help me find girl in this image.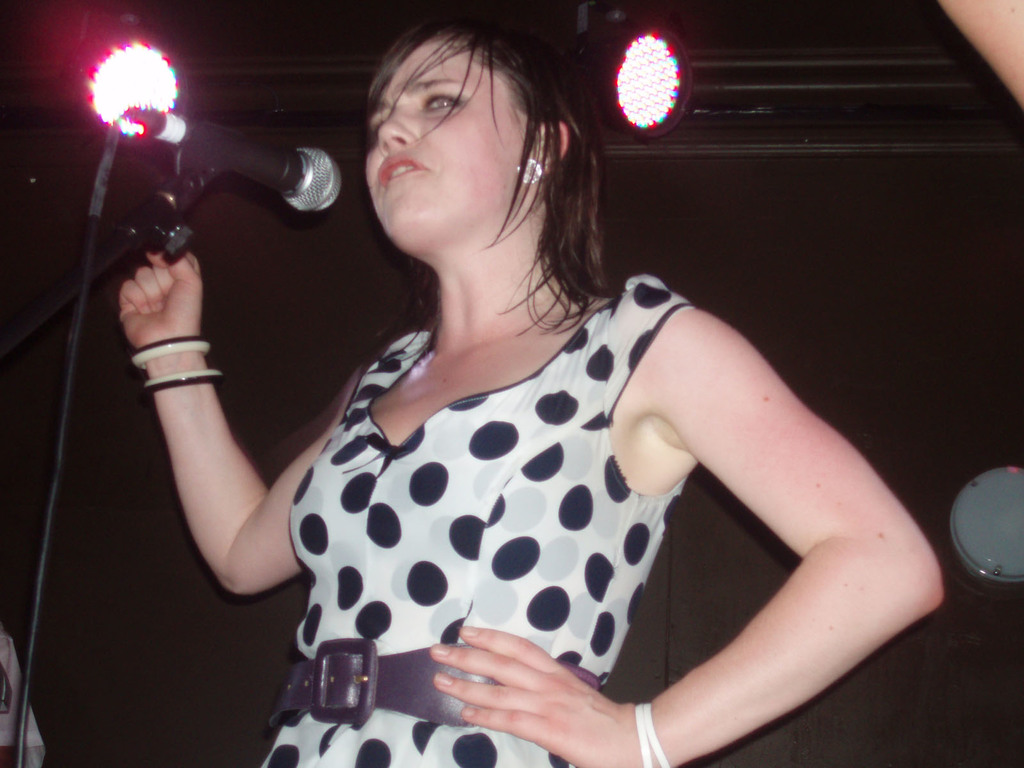
Found it: x1=117, y1=13, x2=945, y2=767.
